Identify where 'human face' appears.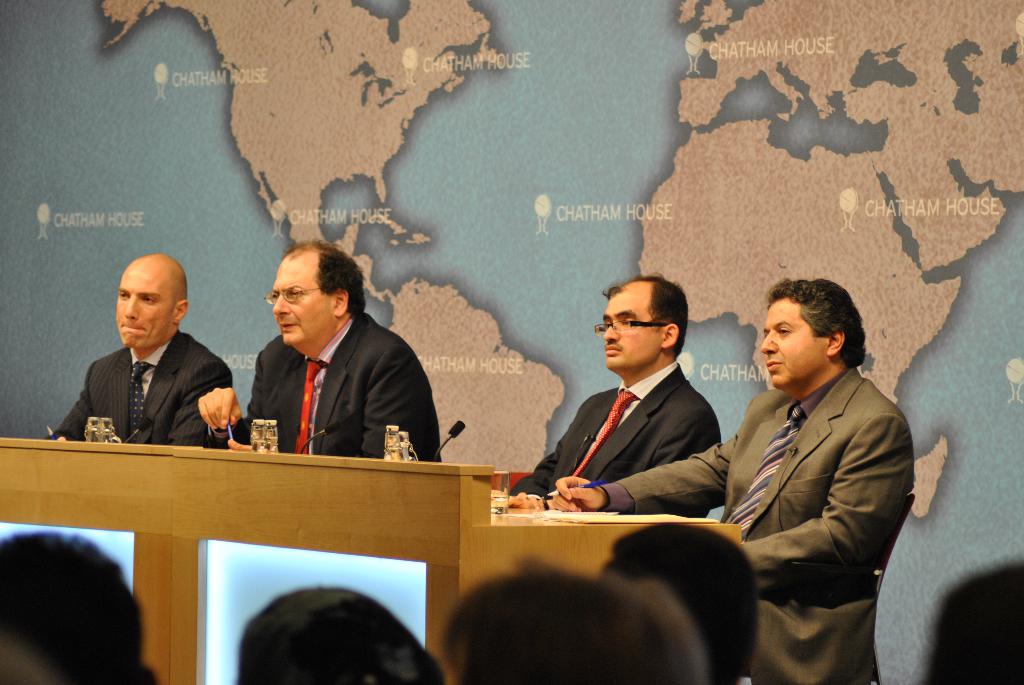
Appears at l=760, t=298, r=828, b=384.
